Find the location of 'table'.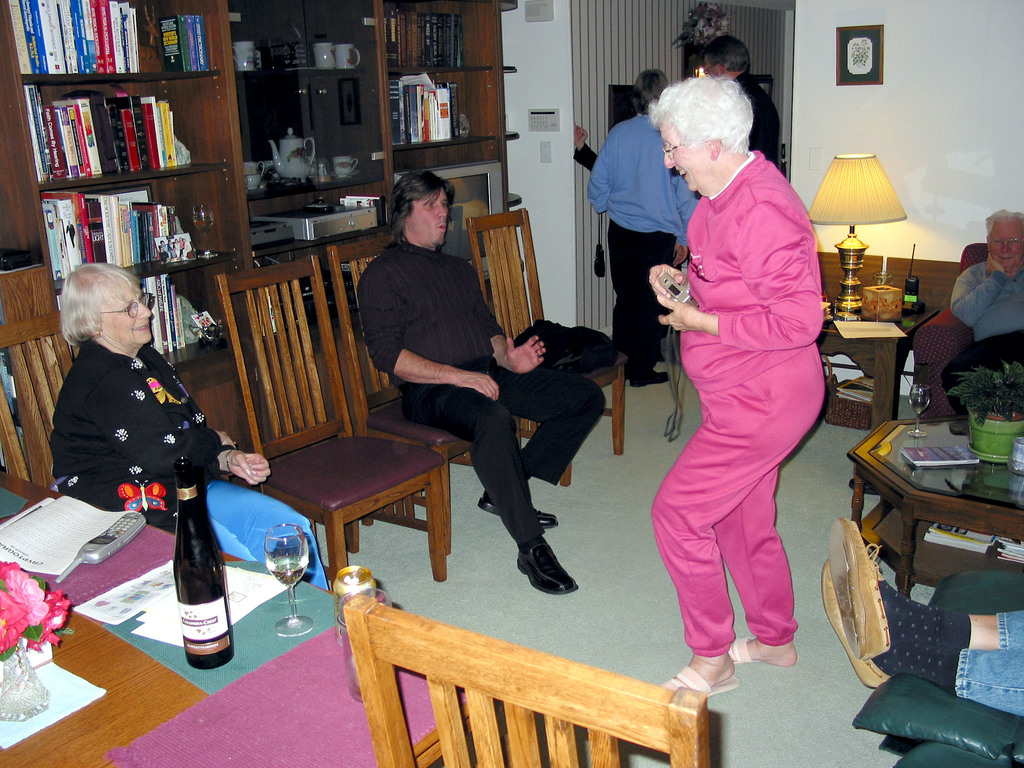
Location: detection(848, 409, 1023, 622).
